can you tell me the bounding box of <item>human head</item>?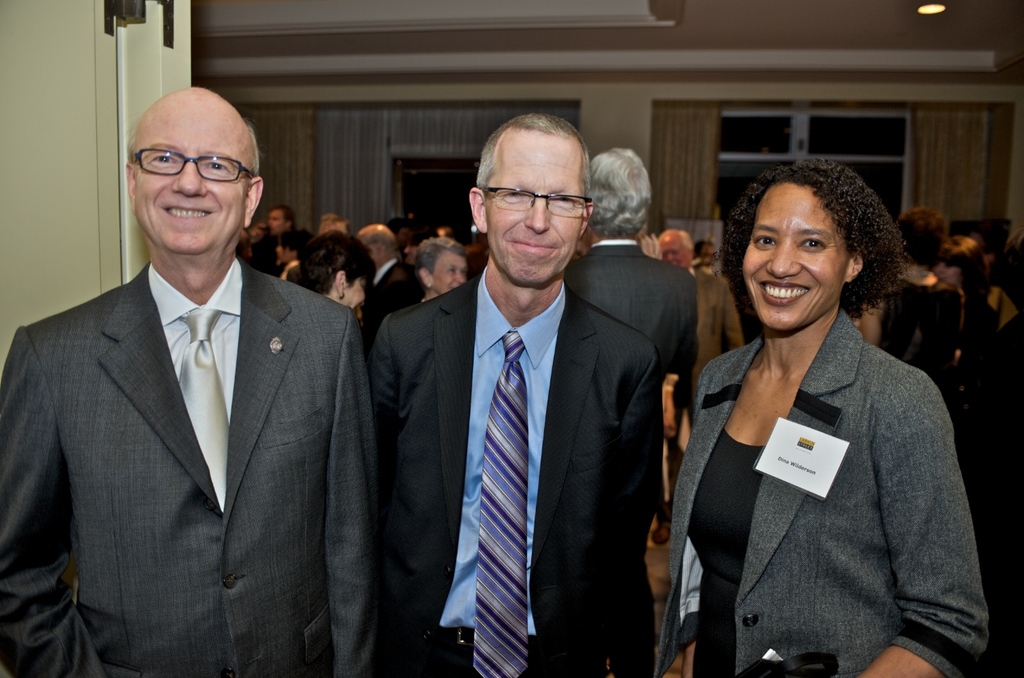
584:147:653:236.
